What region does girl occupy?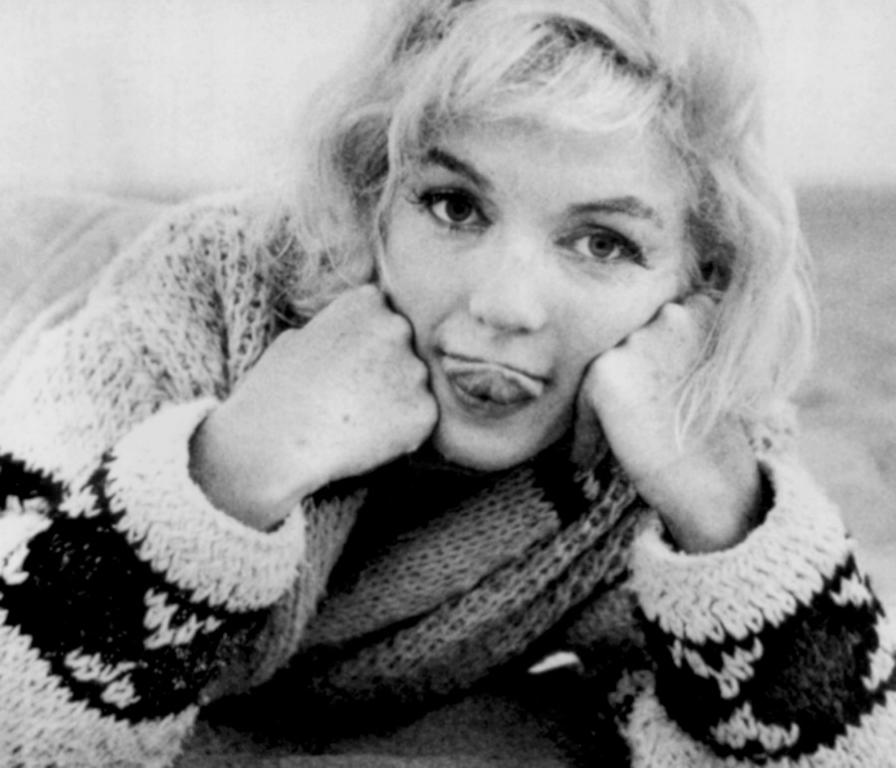
bbox=(0, 0, 895, 767).
